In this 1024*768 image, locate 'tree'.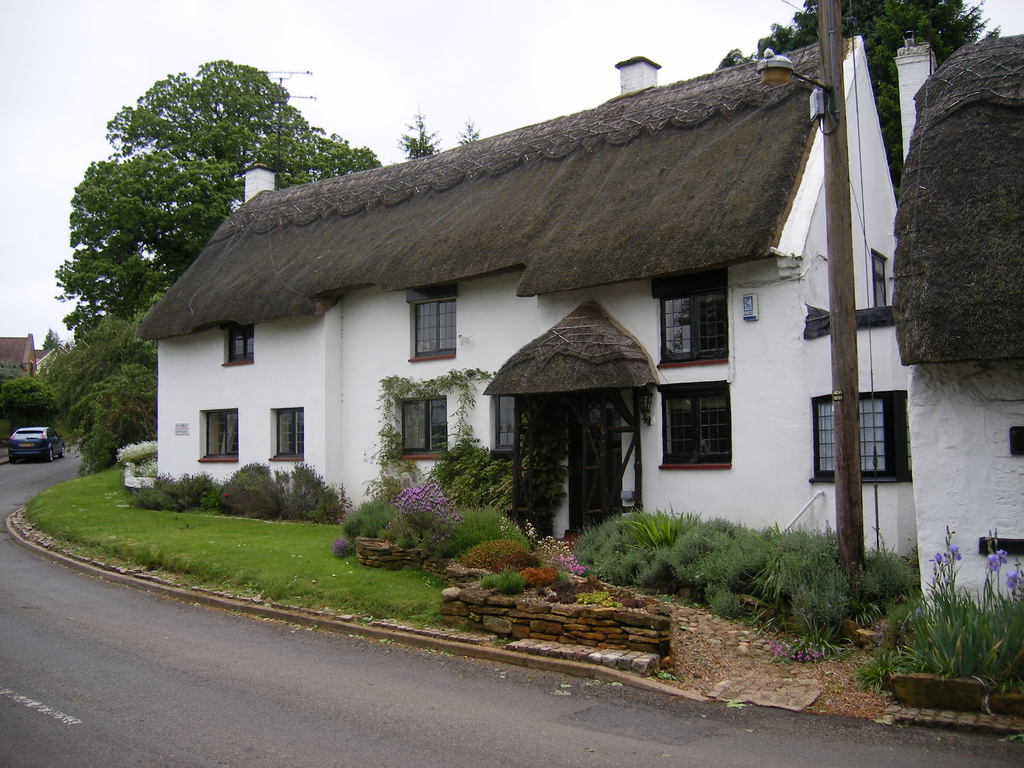
Bounding box: 51, 56, 380, 341.
